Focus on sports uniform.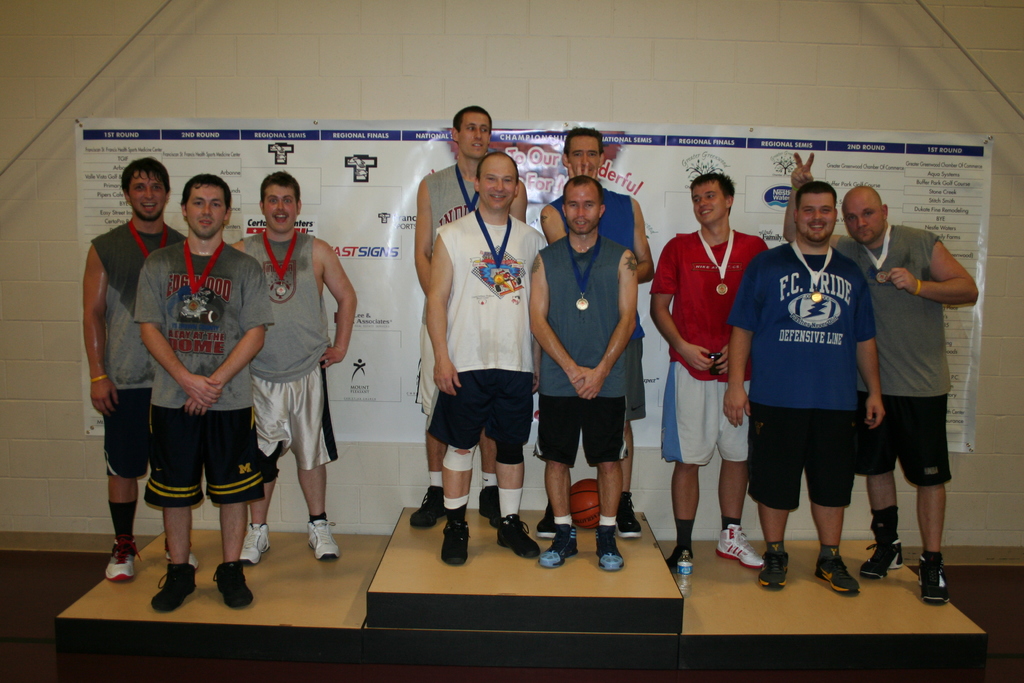
Focused at x1=715, y1=236, x2=881, y2=587.
